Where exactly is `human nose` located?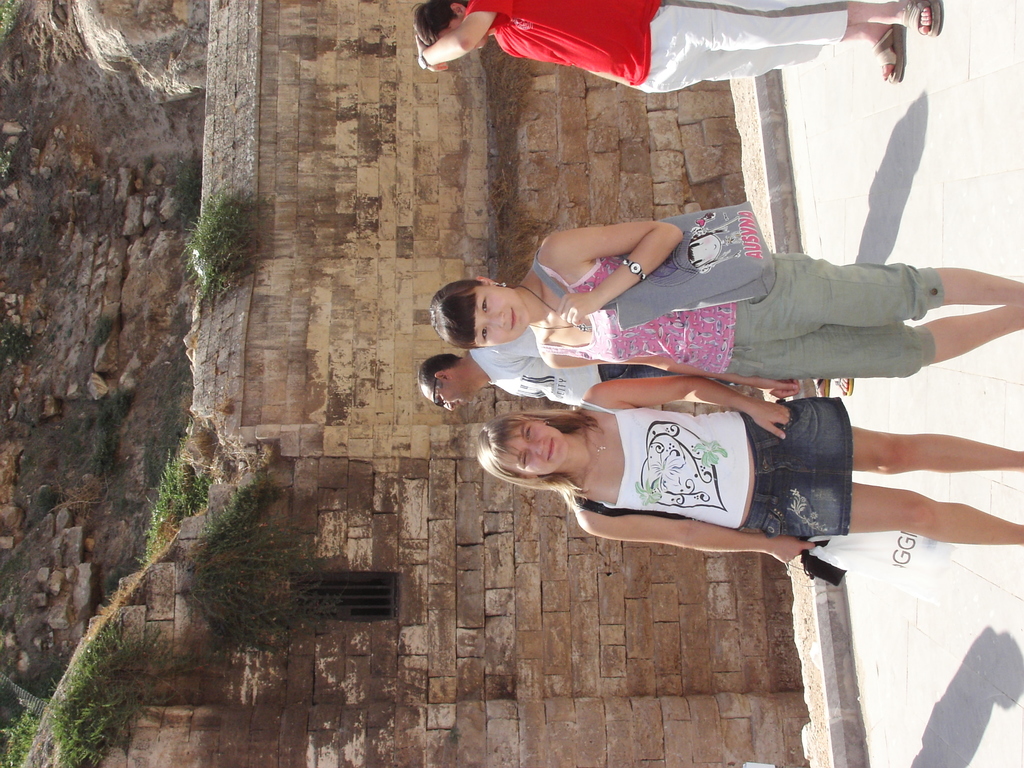
Its bounding box is bbox=(524, 442, 546, 455).
